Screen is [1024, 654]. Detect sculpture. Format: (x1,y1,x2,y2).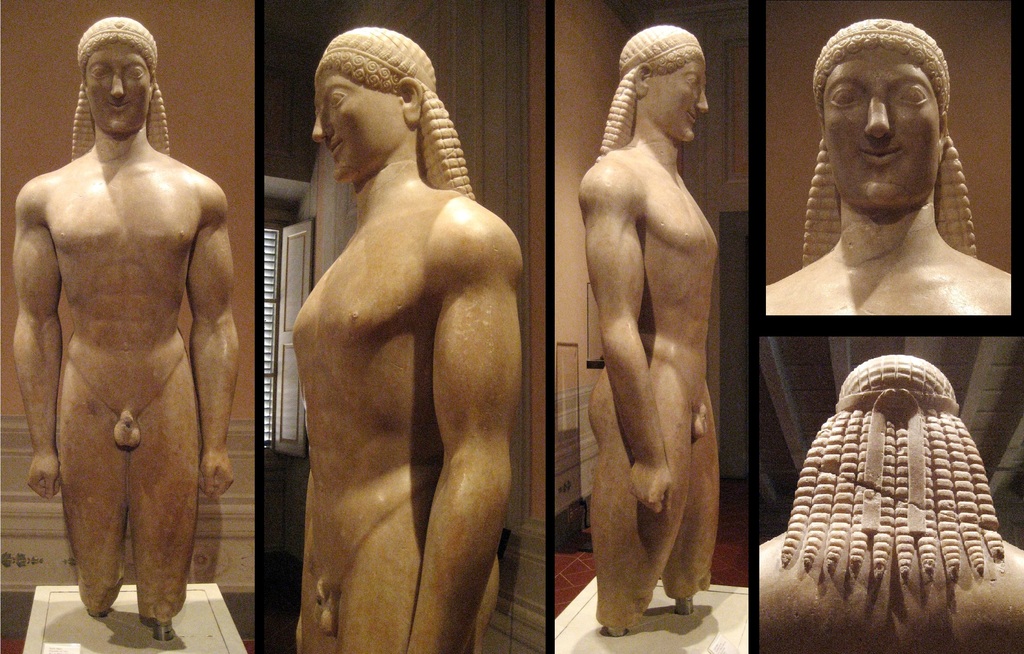
(566,10,737,653).
